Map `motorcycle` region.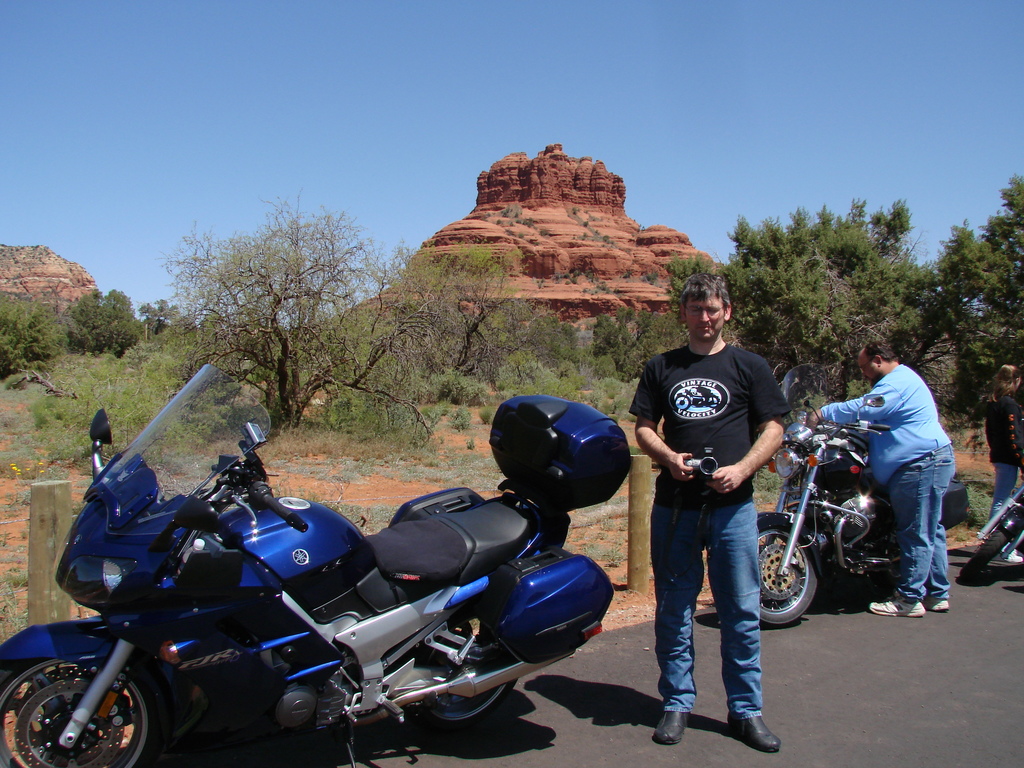
Mapped to bbox(956, 395, 1022, 577).
